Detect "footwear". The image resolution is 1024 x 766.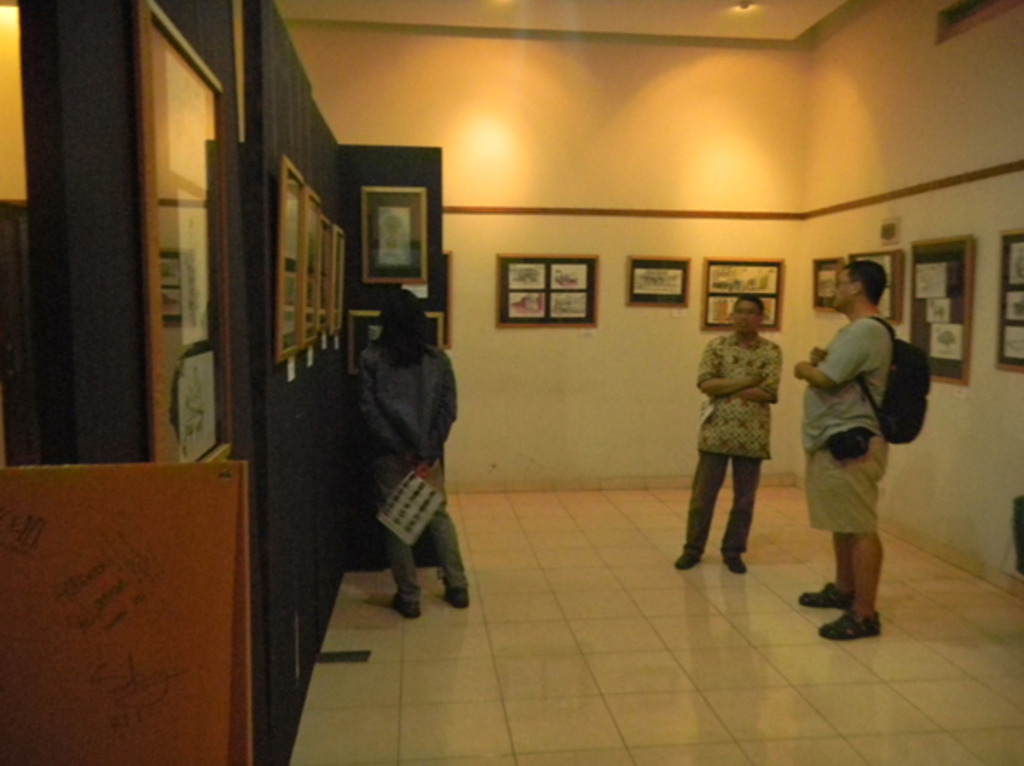
(left=679, top=551, right=702, bottom=570).
